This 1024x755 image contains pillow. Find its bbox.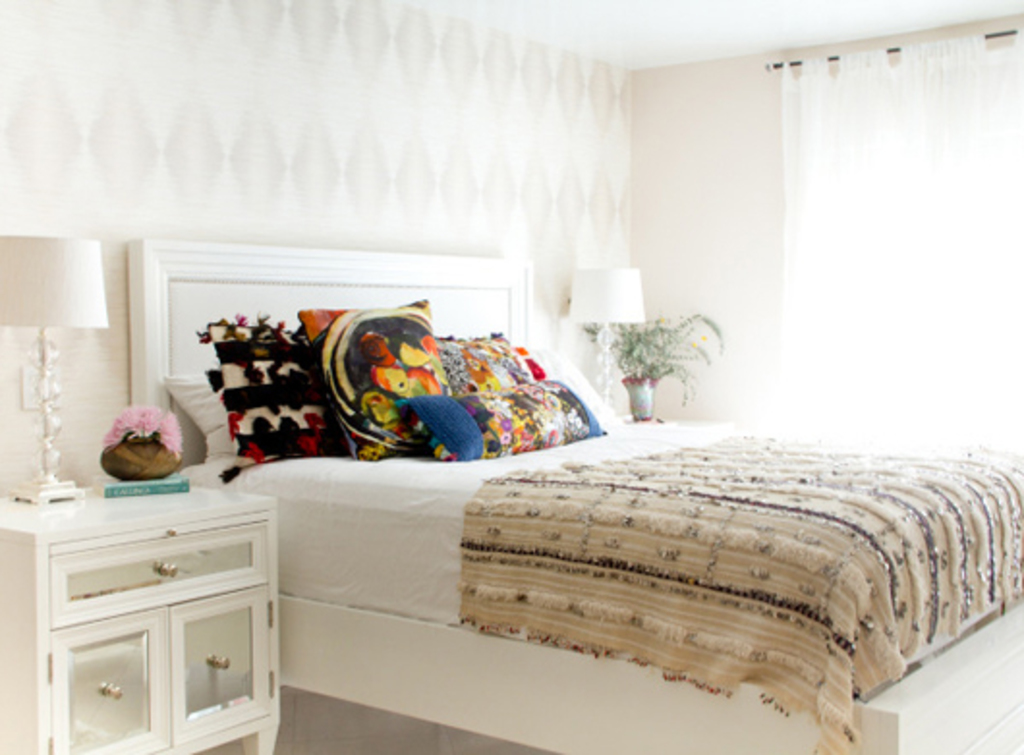
box=[425, 373, 607, 487].
